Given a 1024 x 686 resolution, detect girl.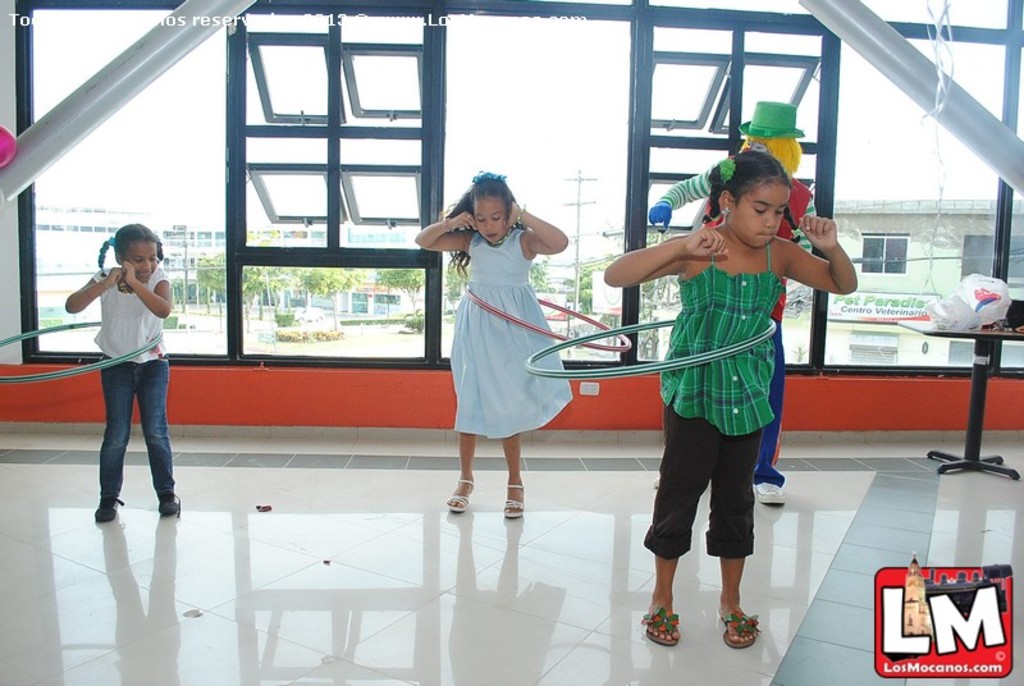
{"left": 600, "top": 155, "right": 867, "bottom": 658}.
